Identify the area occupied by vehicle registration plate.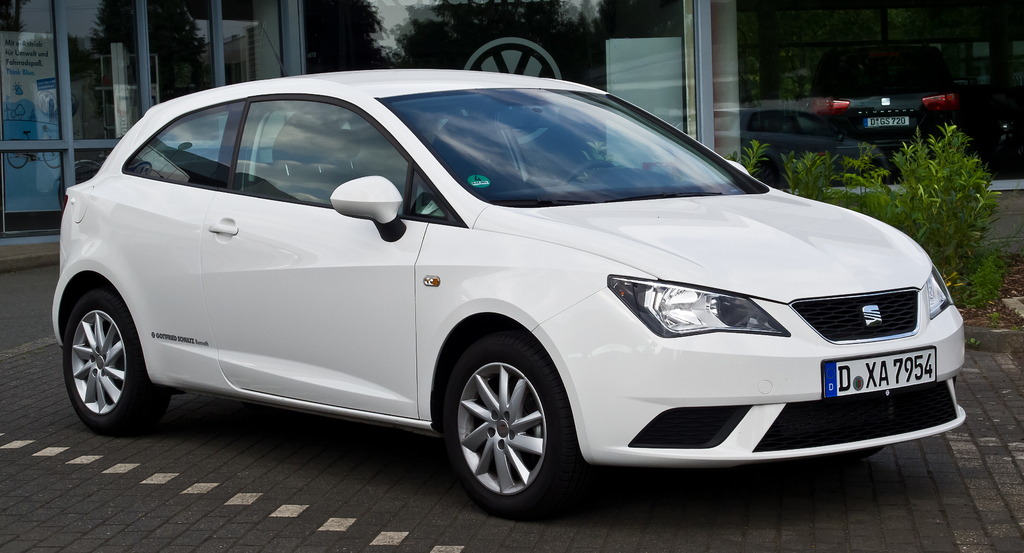
Area: [x1=817, y1=343, x2=939, y2=402].
